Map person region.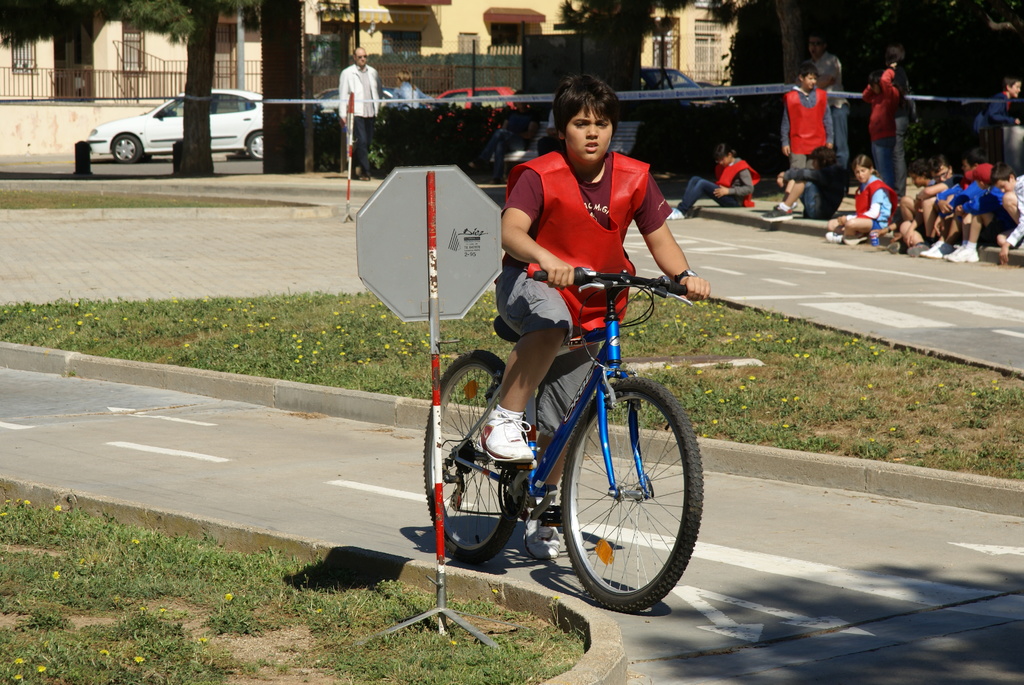
Mapped to 476, 85, 693, 509.
